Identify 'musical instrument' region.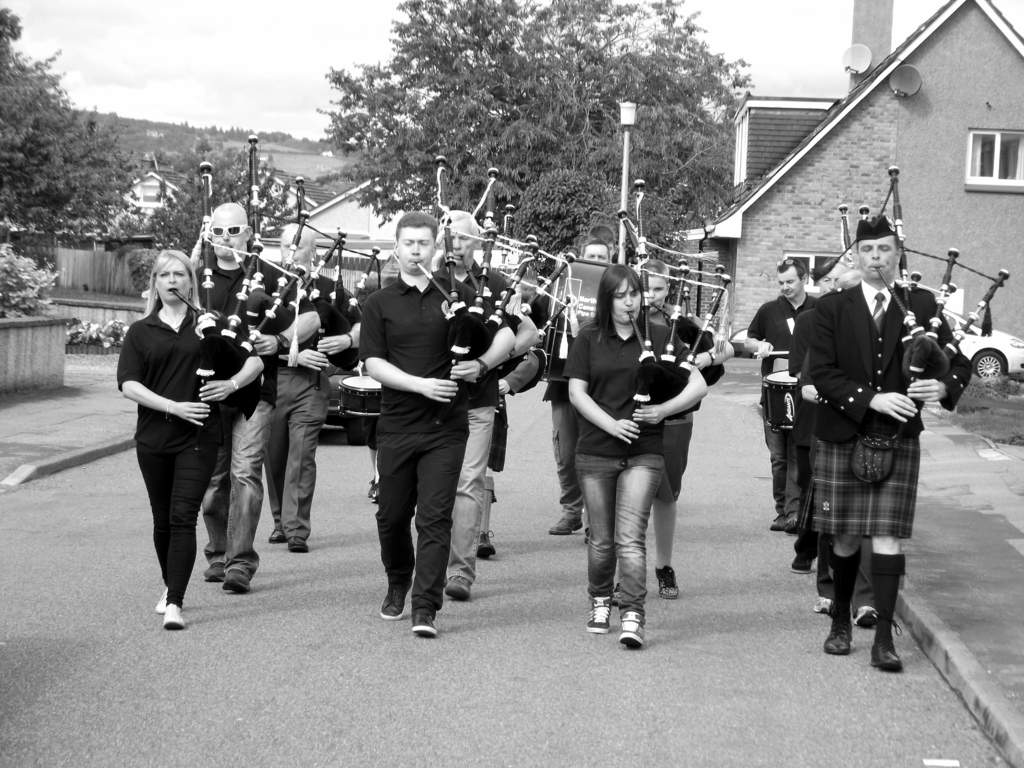
Region: 429:150:543:415.
